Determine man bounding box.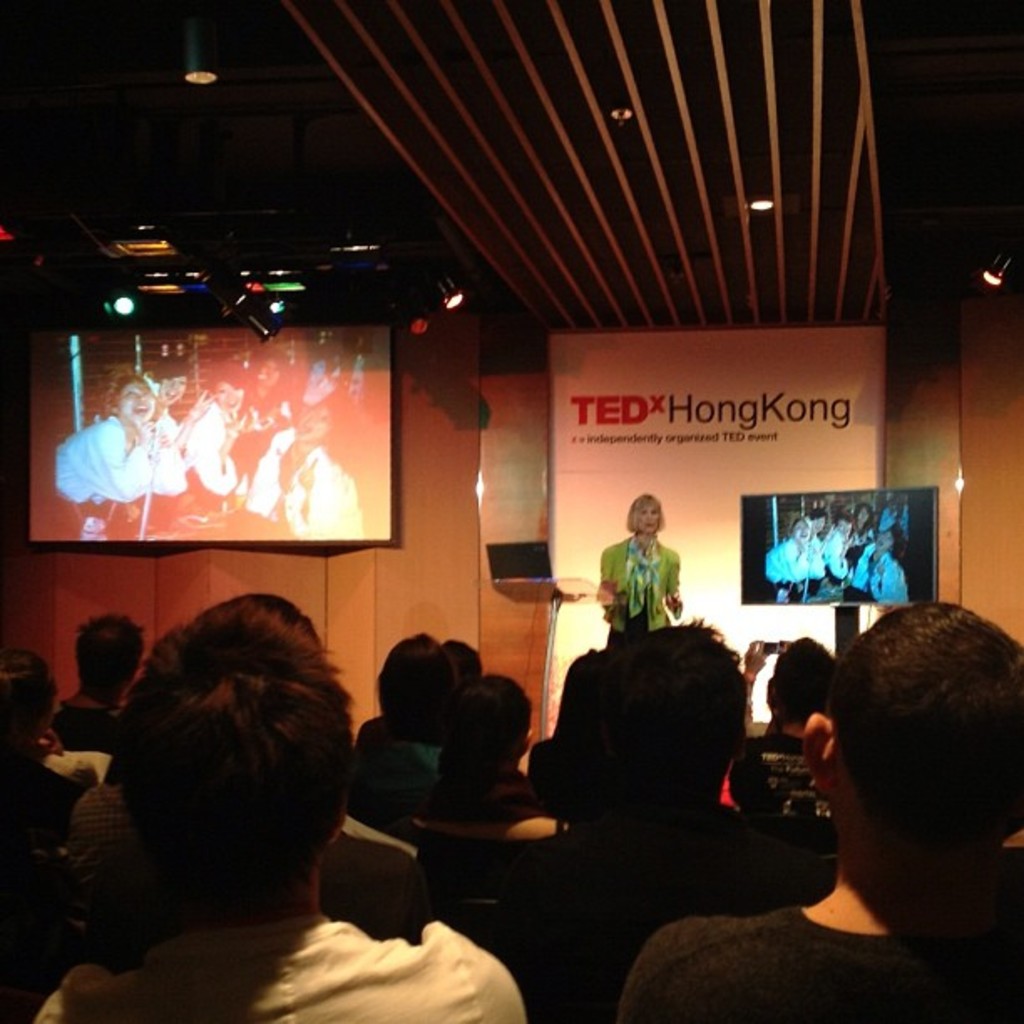
Determined: (x1=686, y1=601, x2=1023, y2=1002).
